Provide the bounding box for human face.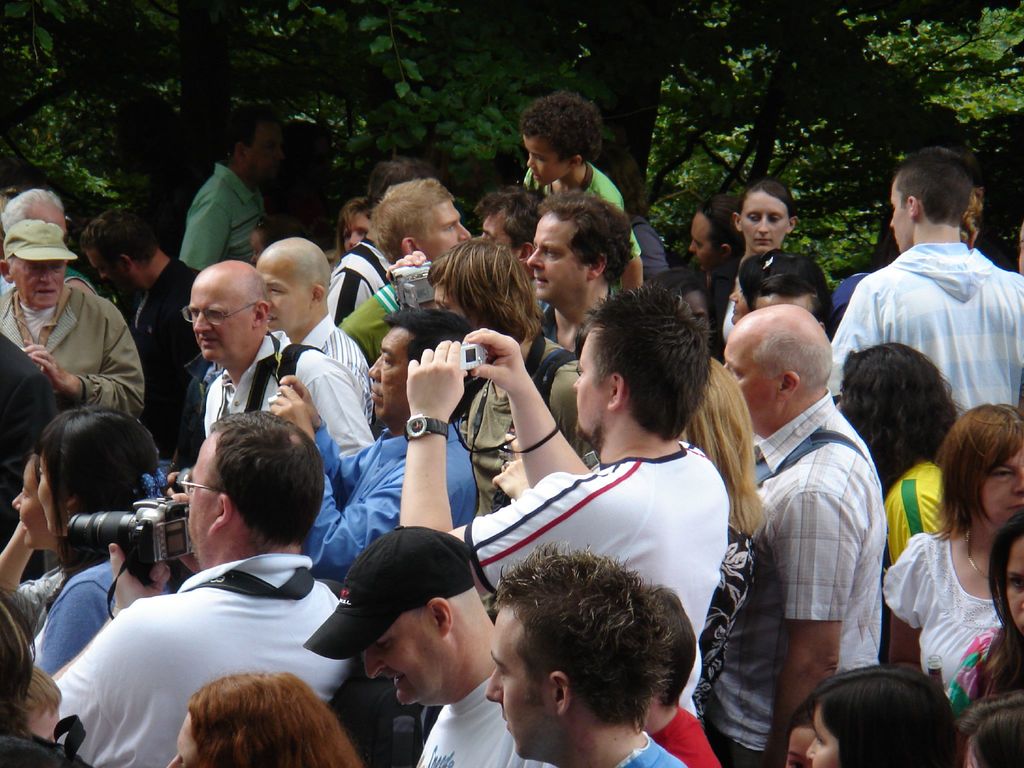
locate(488, 611, 551, 754).
